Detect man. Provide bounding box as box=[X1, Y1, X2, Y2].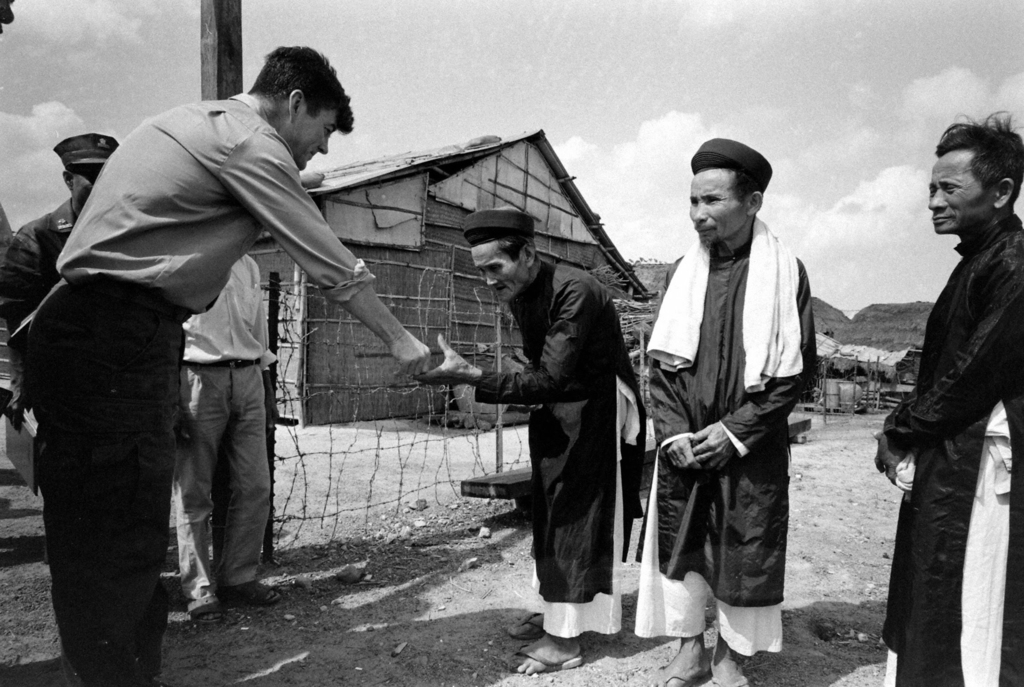
box=[33, 40, 435, 686].
